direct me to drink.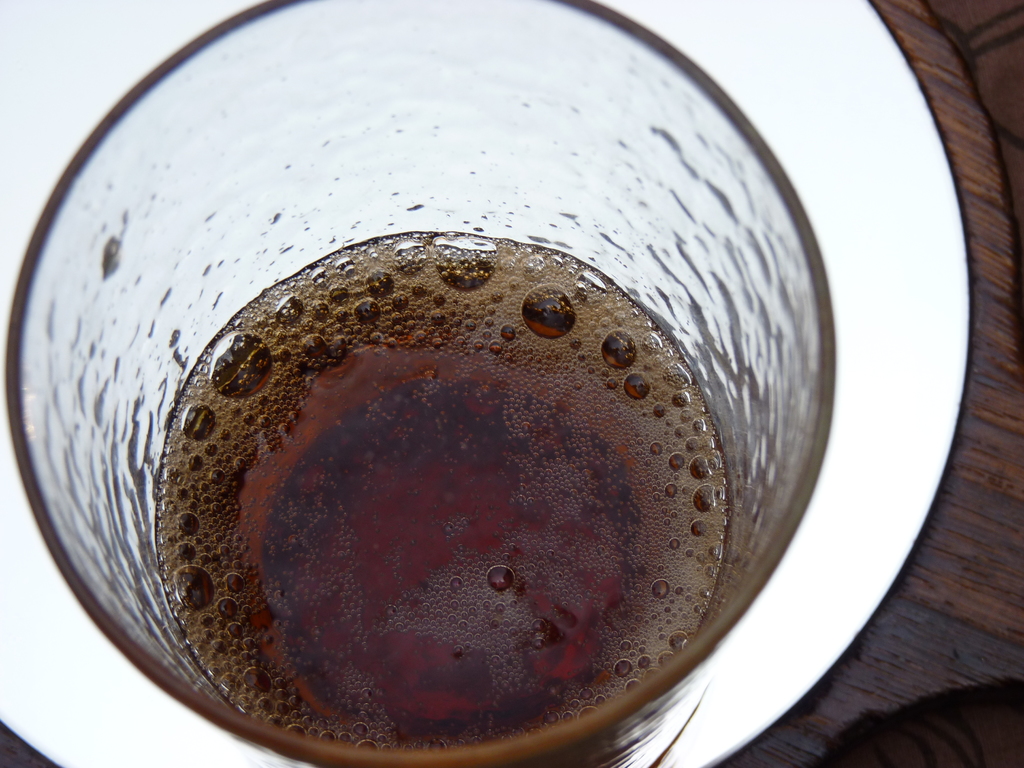
Direction: rect(6, 76, 913, 767).
